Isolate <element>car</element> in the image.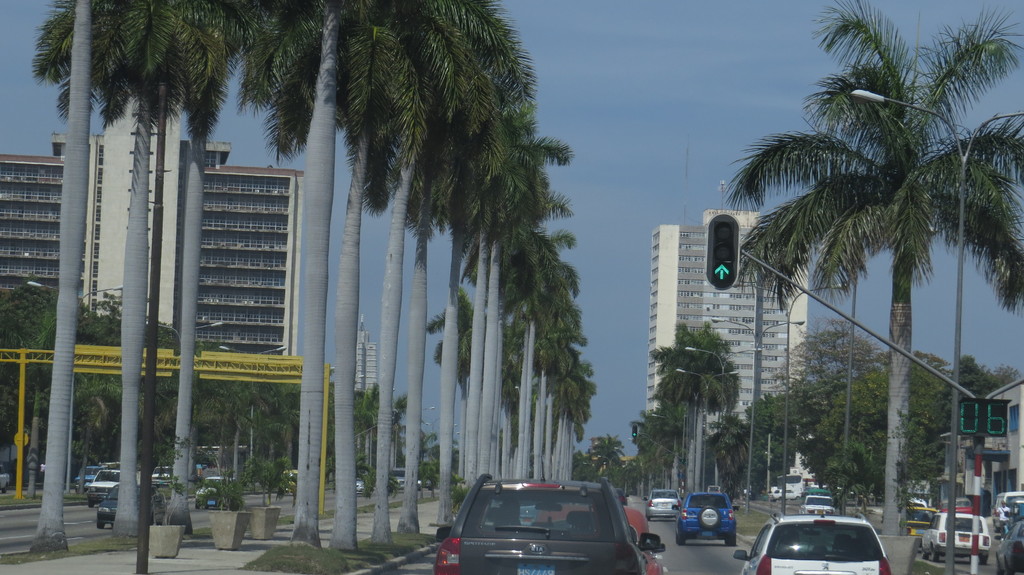
Isolated region: [left=357, top=477, right=368, bottom=498].
